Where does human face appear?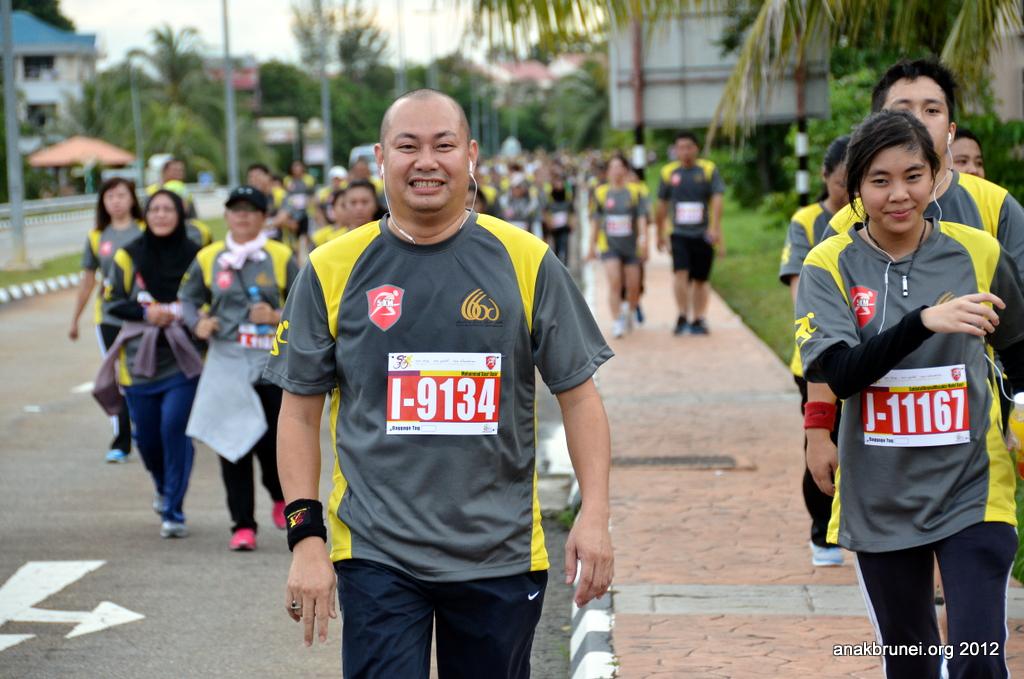
Appears at bbox(98, 183, 134, 222).
